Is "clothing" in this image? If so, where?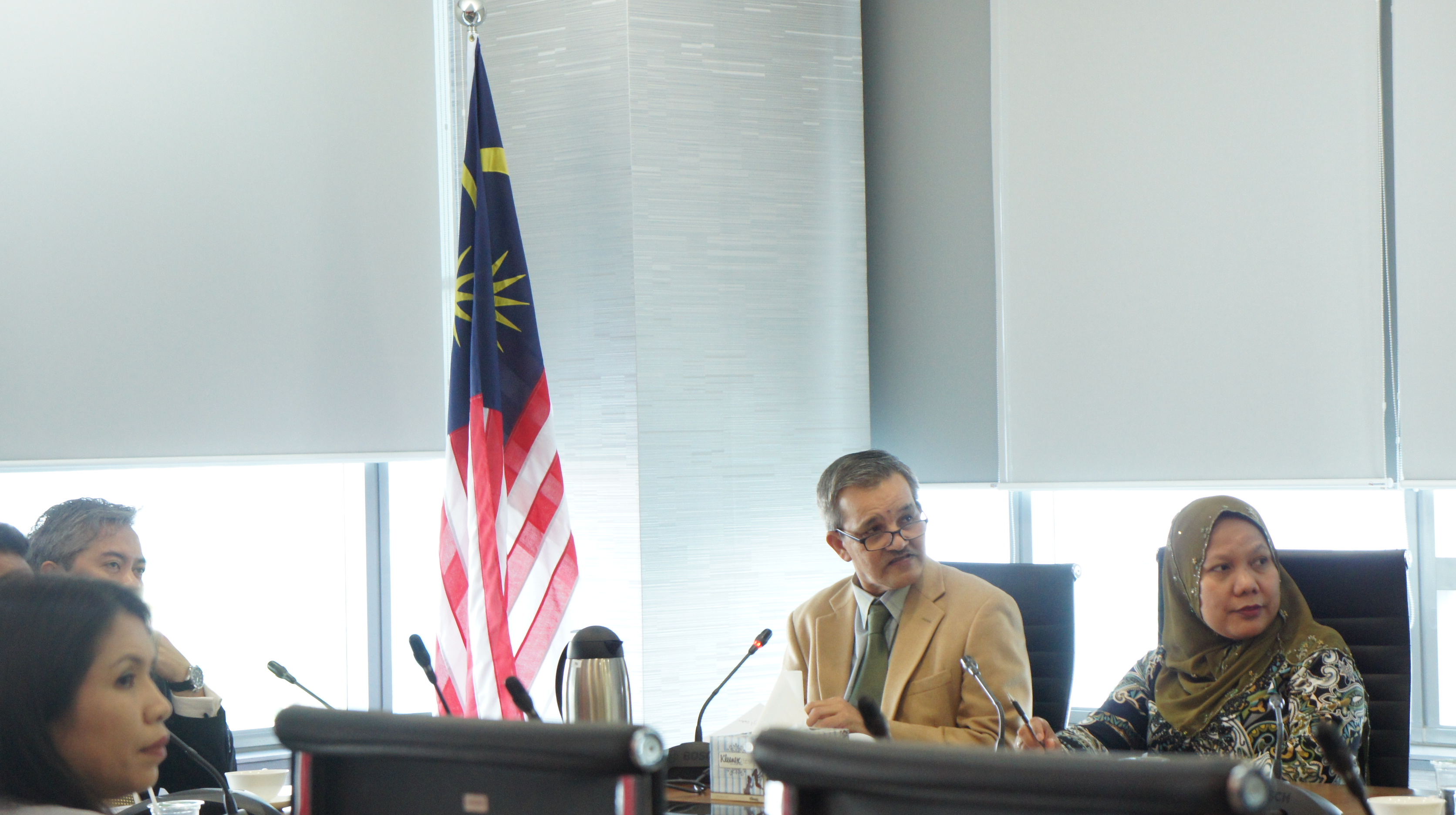
Yes, at [477,222,607,347].
